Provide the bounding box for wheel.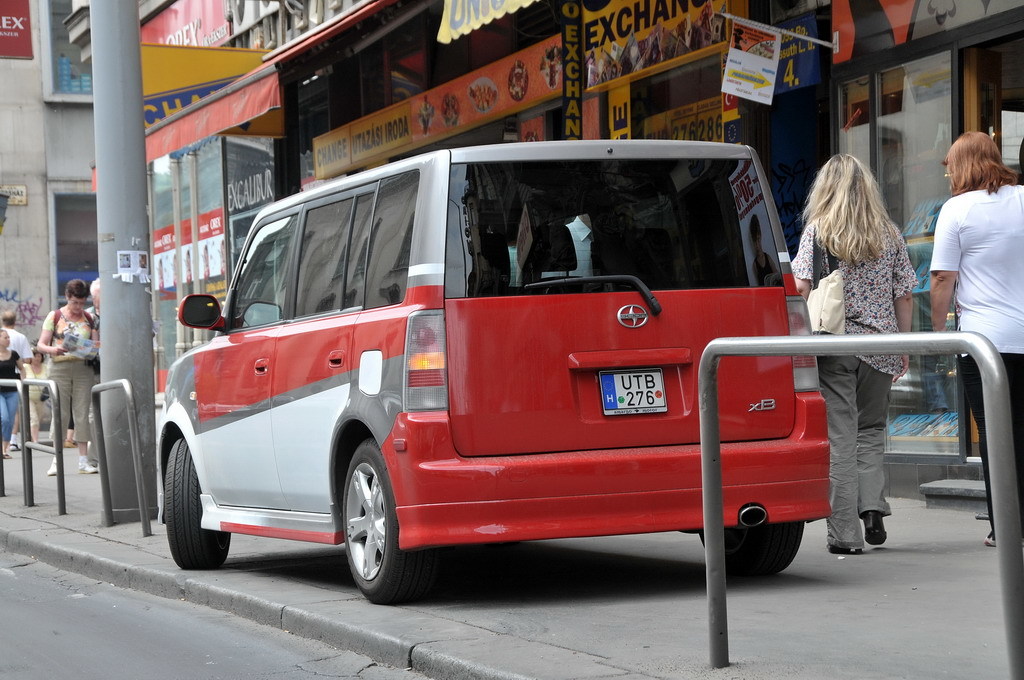
l=701, t=524, r=802, b=575.
